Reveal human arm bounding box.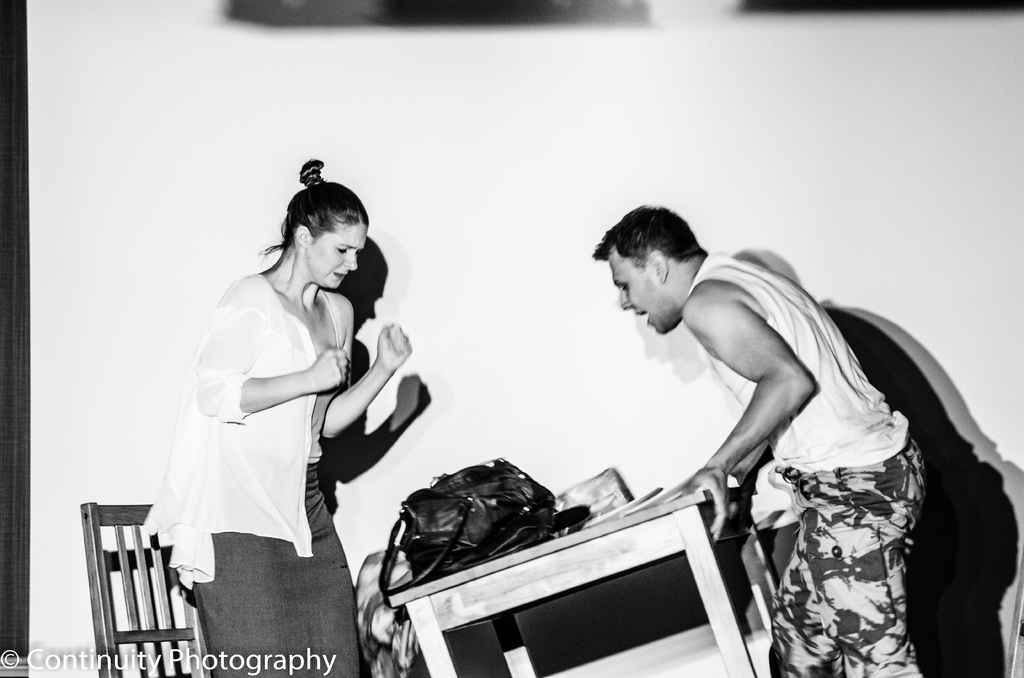
Revealed: pyautogui.locateOnScreen(312, 293, 409, 438).
